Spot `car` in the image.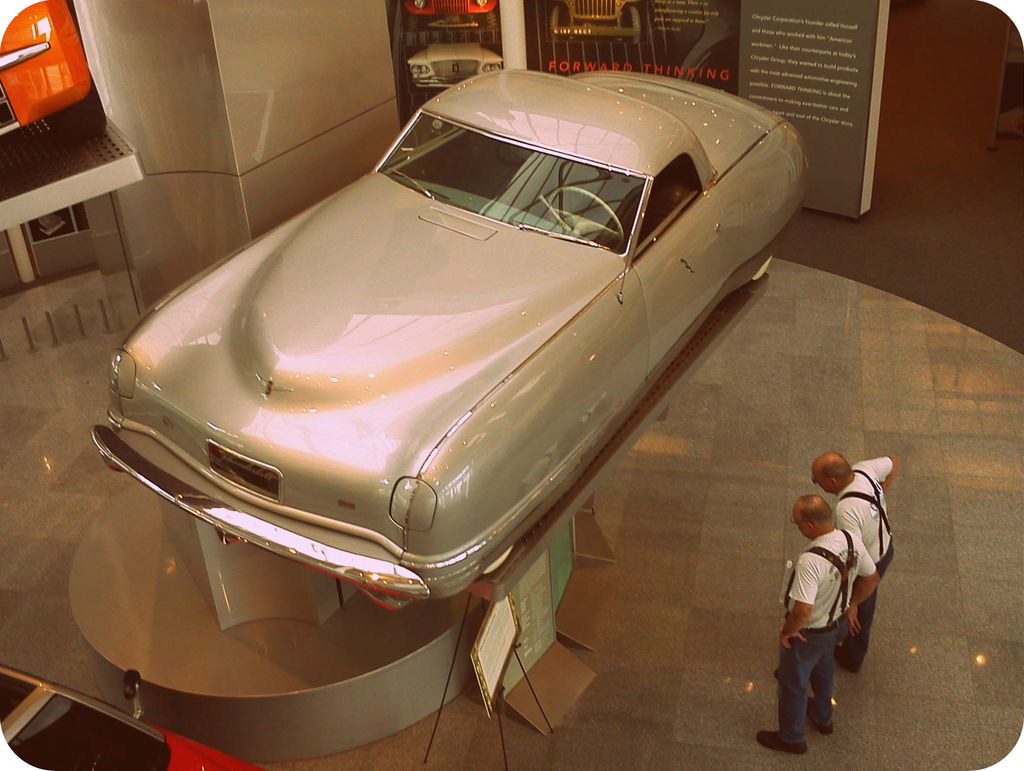
`car` found at <box>90,69,809,610</box>.
